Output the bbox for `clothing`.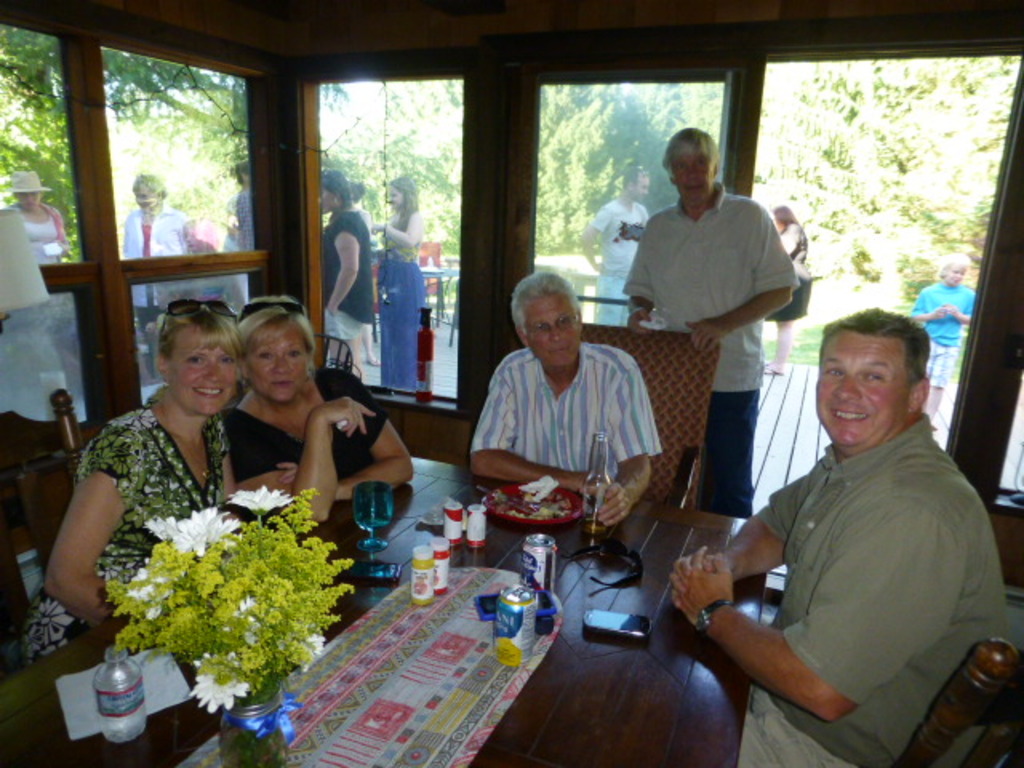
box(907, 277, 981, 386).
